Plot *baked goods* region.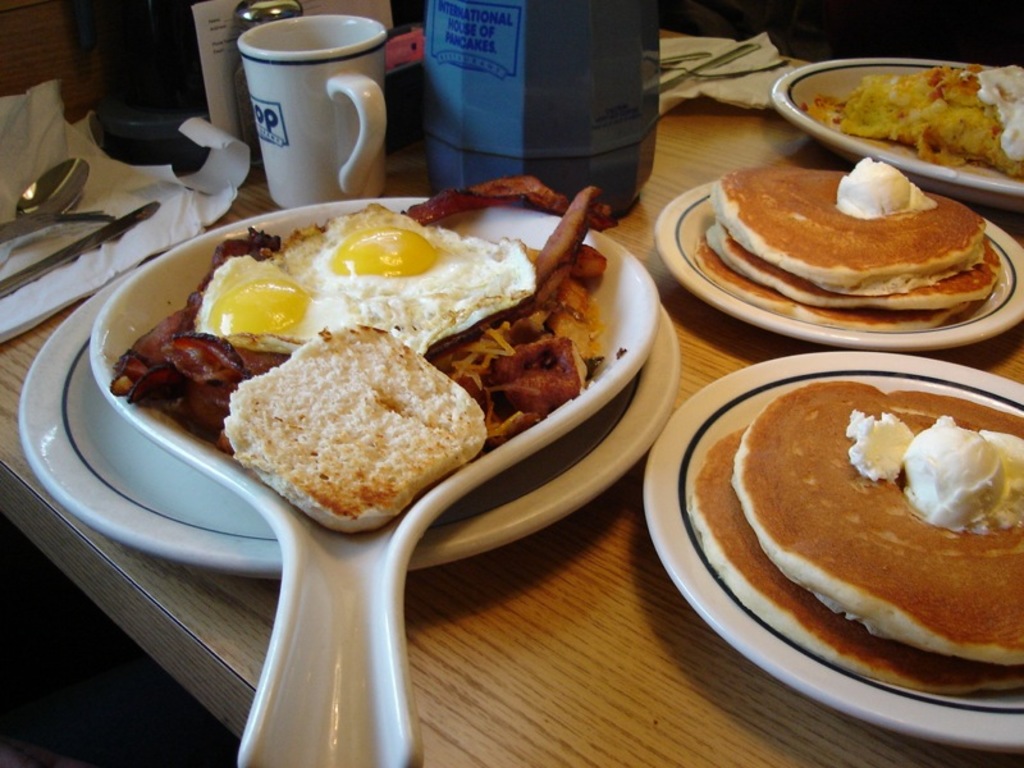
Plotted at region(687, 428, 1023, 695).
